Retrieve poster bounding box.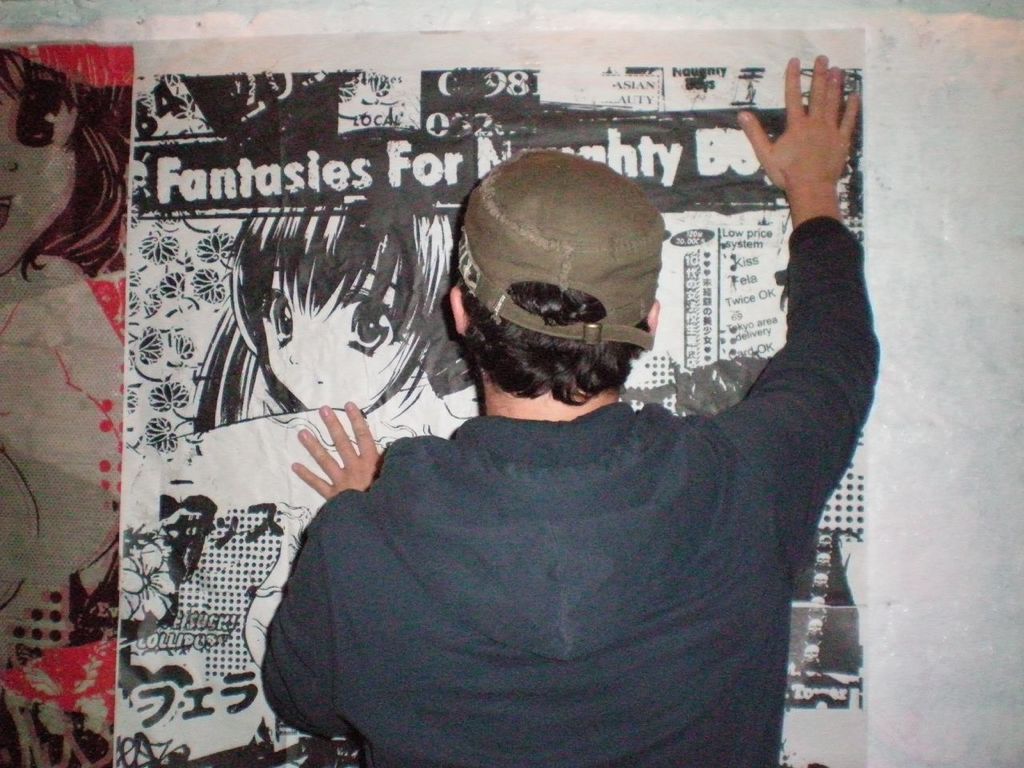
Bounding box: x1=0 y1=41 x2=131 y2=767.
